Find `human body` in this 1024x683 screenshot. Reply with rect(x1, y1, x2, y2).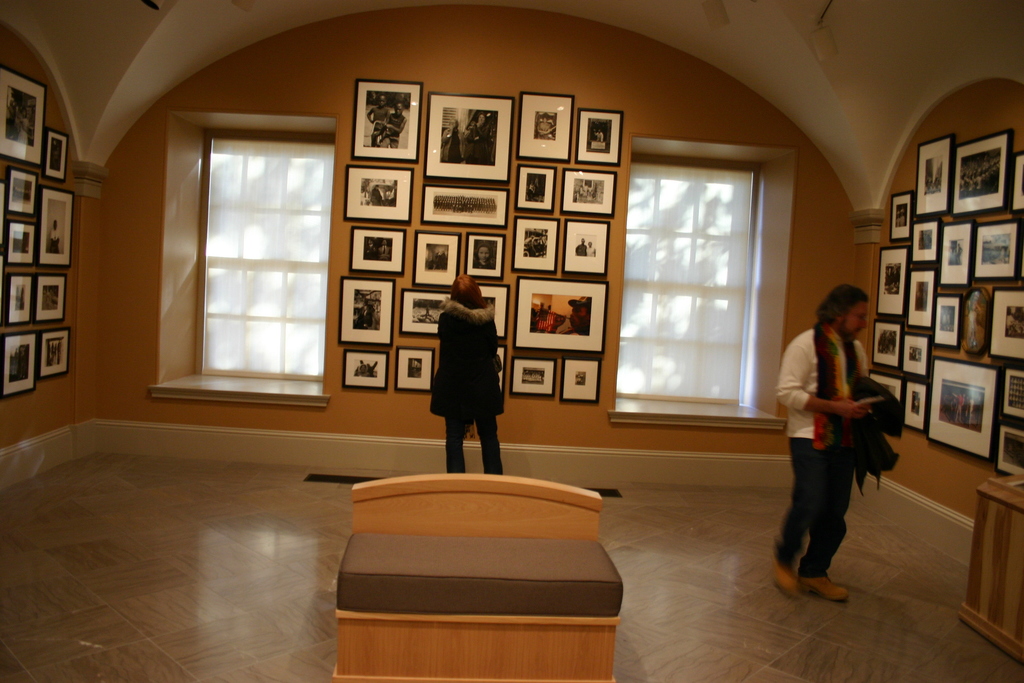
rect(474, 242, 495, 269).
